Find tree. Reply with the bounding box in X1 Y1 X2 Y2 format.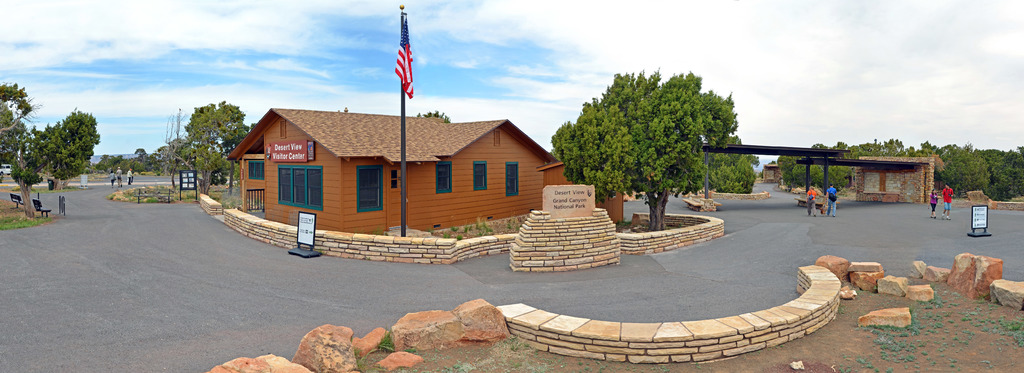
917 137 942 161.
